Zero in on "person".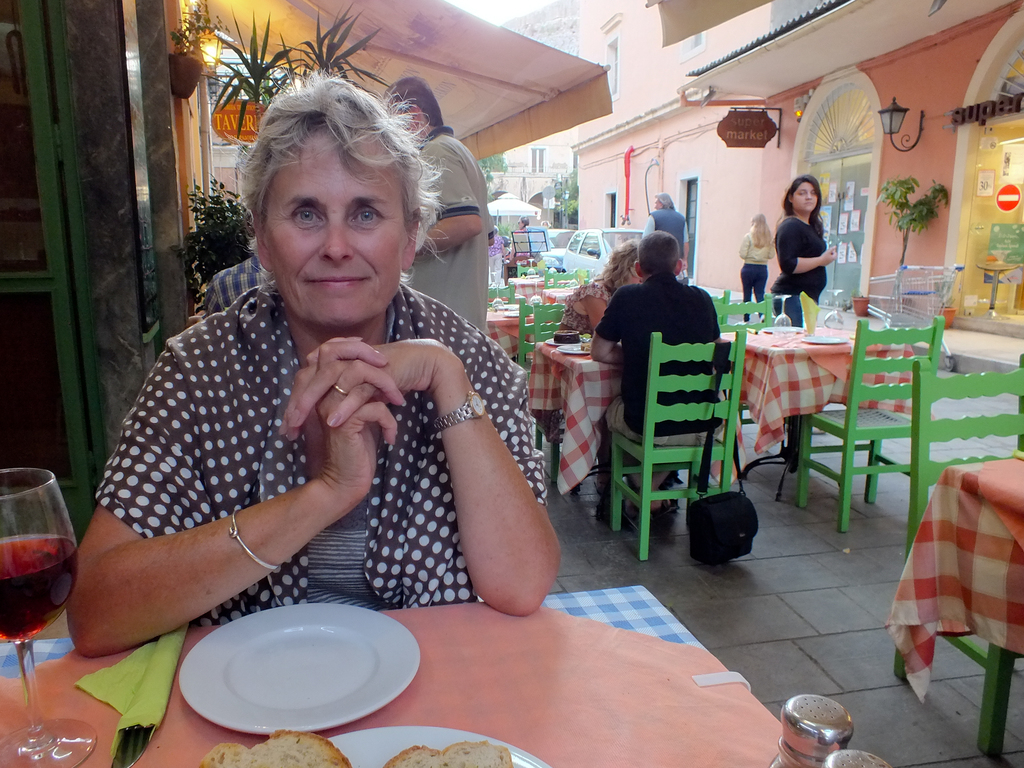
Zeroed in: {"left": 637, "top": 191, "right": 693, "bottom": 290}.
